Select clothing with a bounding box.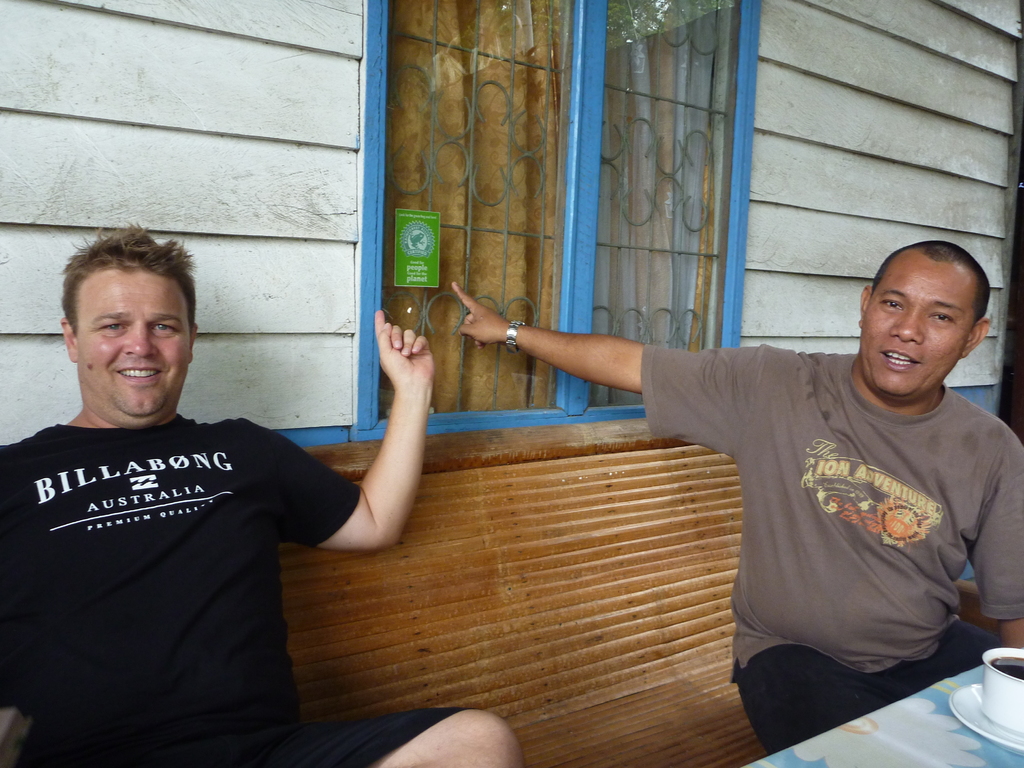
x1=0, y1=413, x2=467, y2=767.
